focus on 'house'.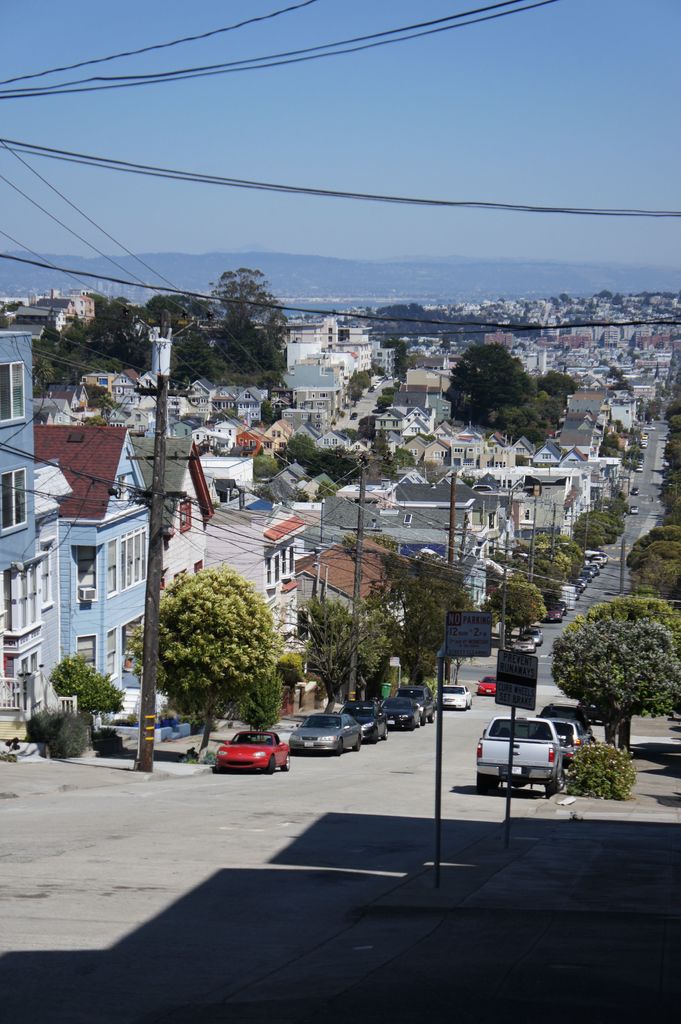
Focused at [left=0, top=286, right=679, bottom=815].
